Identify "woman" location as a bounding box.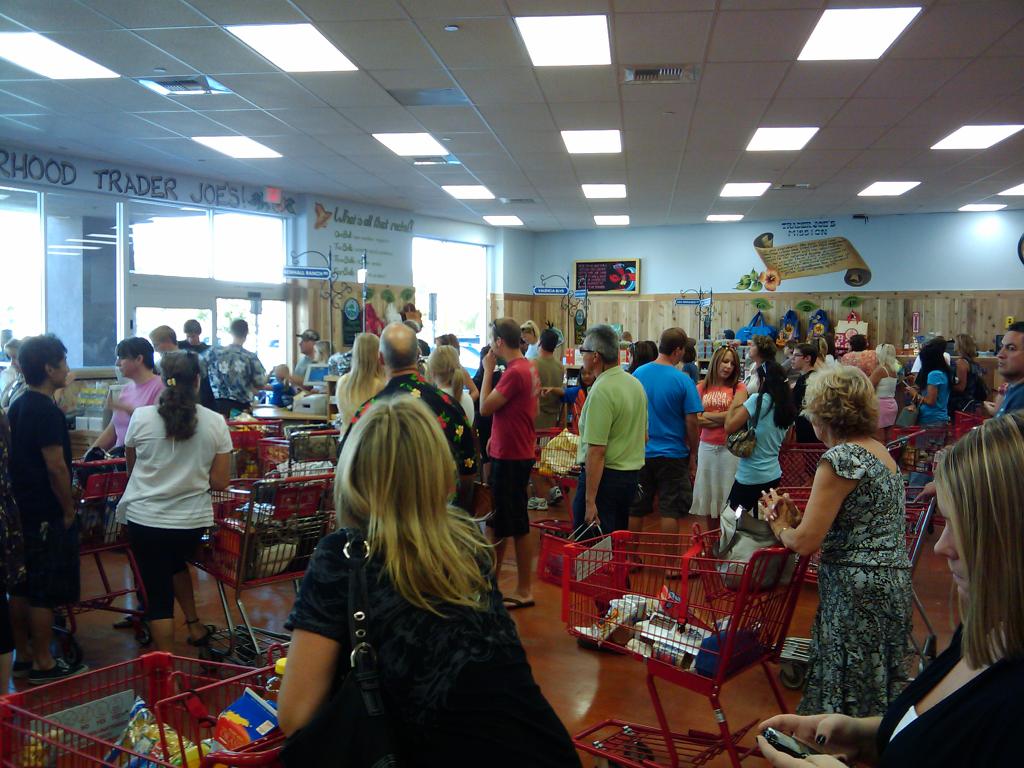
689/347/752/552.
